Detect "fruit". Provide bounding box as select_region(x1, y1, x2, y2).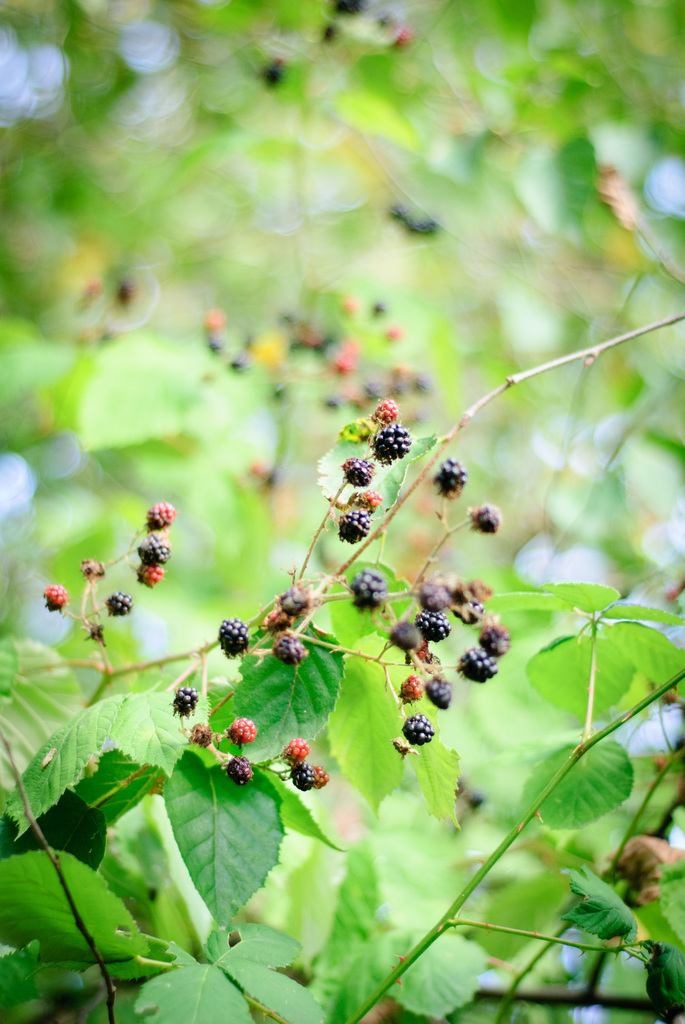
select_region(458, 648, 496, 685).
